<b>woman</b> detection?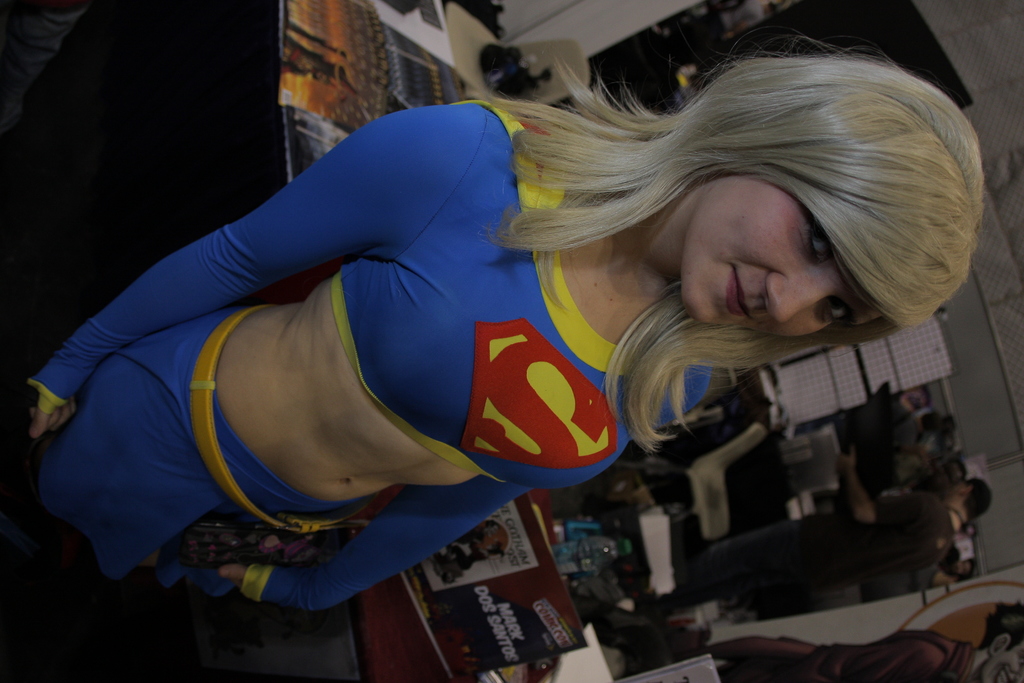
109:48:902:657
